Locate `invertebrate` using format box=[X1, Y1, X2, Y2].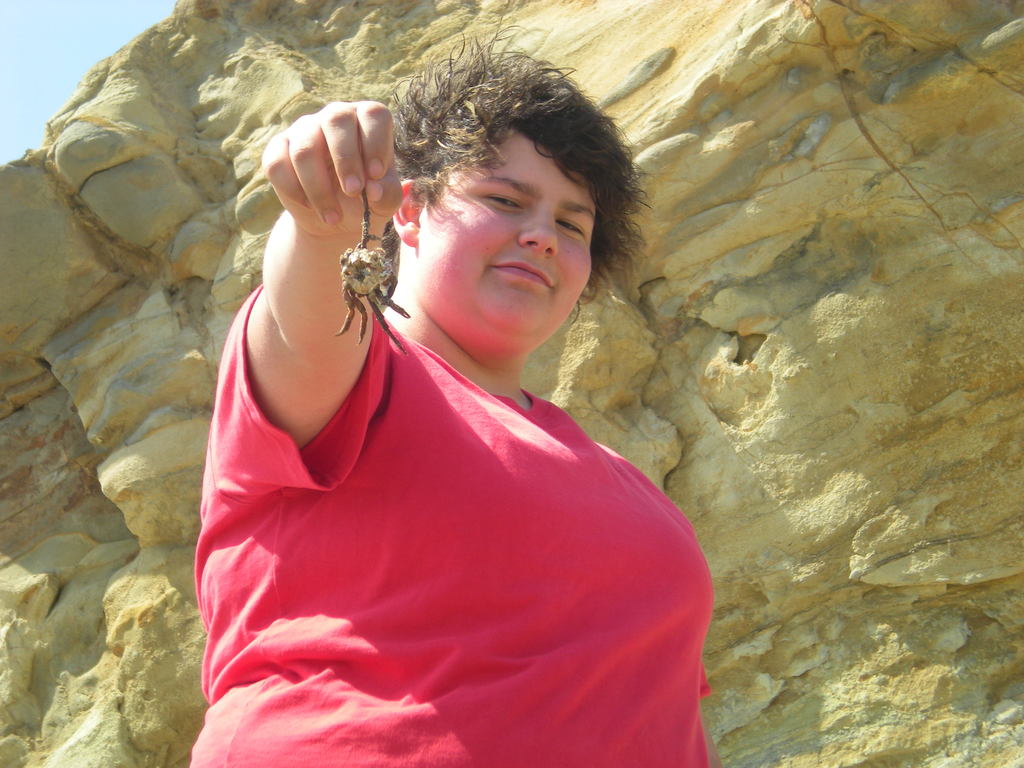
box=[335, 179, 410, 350].
